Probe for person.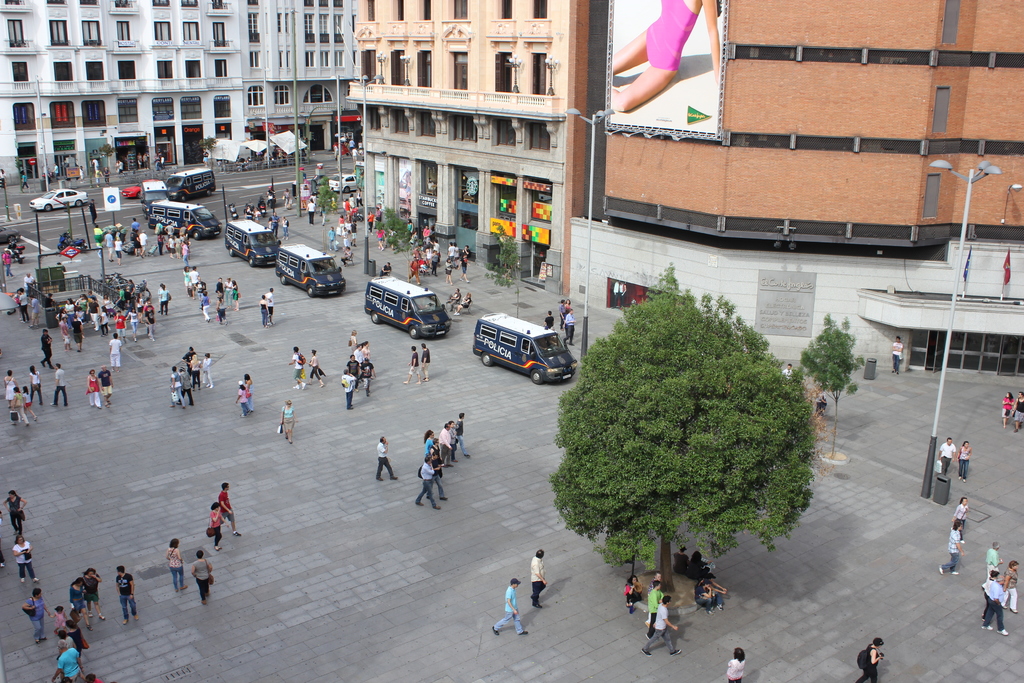
Probe result: BBox(20, 588, 49, 642).
